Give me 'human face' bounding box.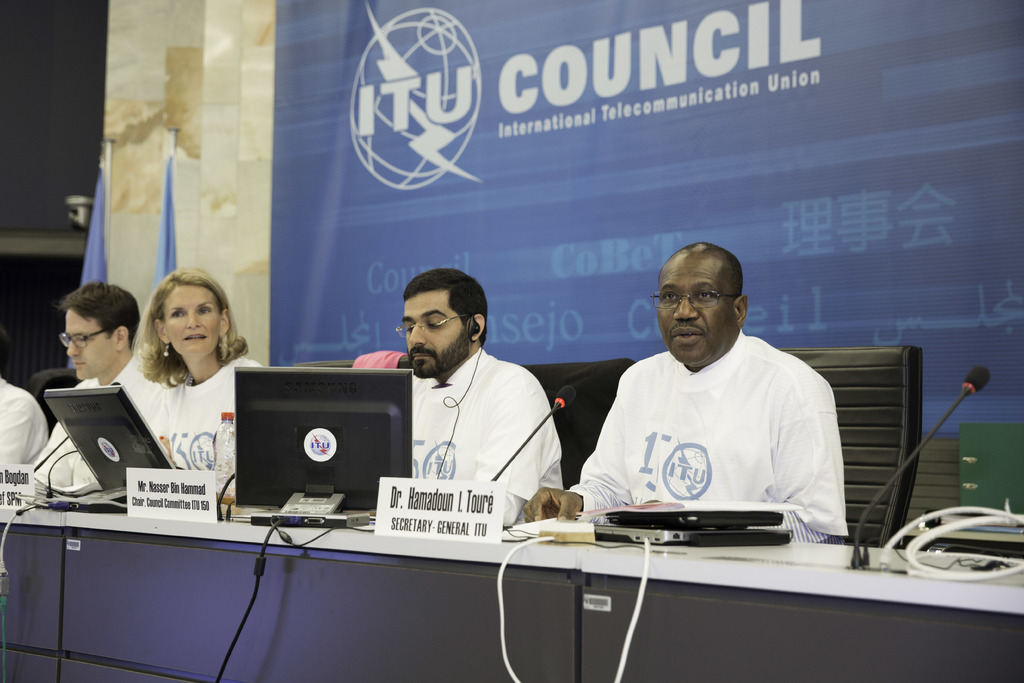
[402,288,467,377].
